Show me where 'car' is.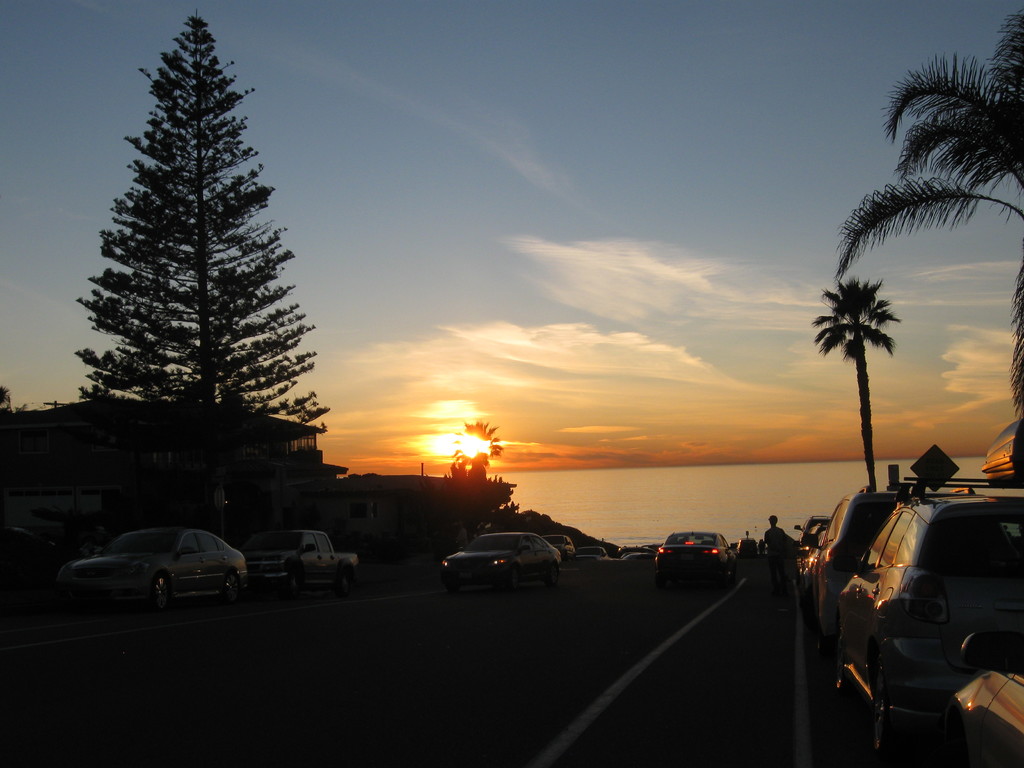
'car' is at 430/527/556/597.
